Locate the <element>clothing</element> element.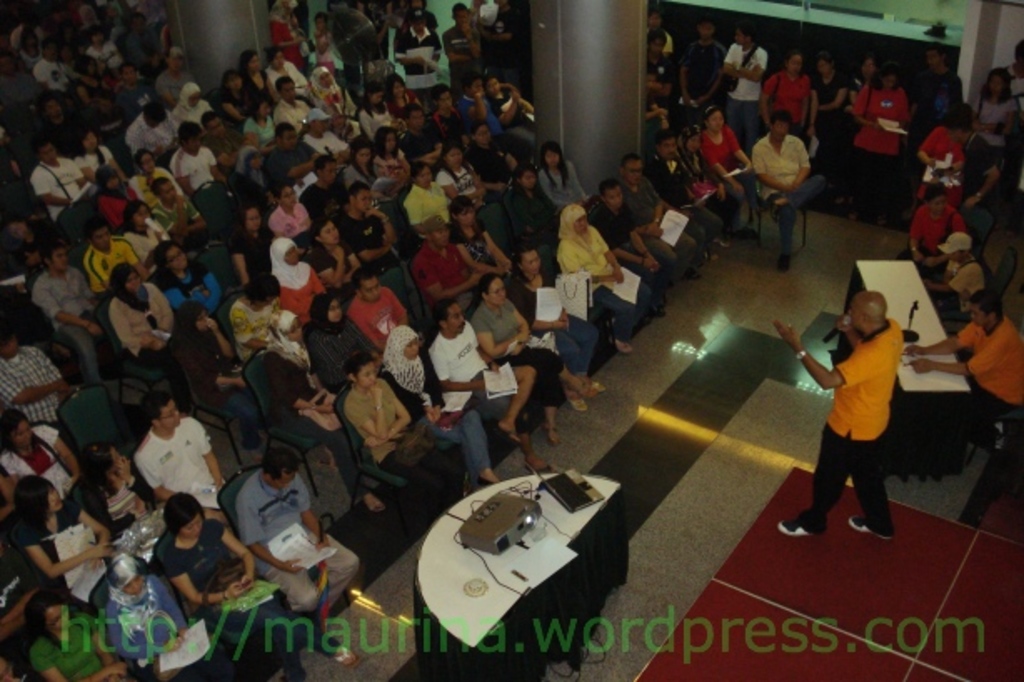
Element bbox: (x1=0, y1=342, x2=115, y2=434).
